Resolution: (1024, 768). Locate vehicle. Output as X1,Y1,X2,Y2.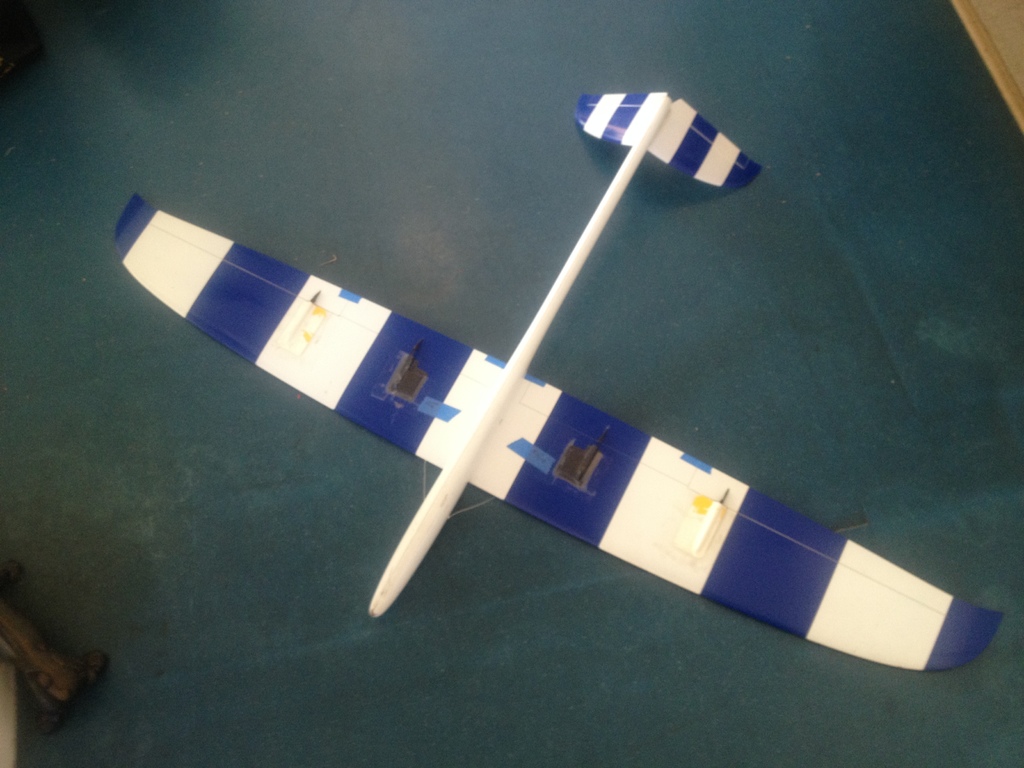
112,92,1004,671.
